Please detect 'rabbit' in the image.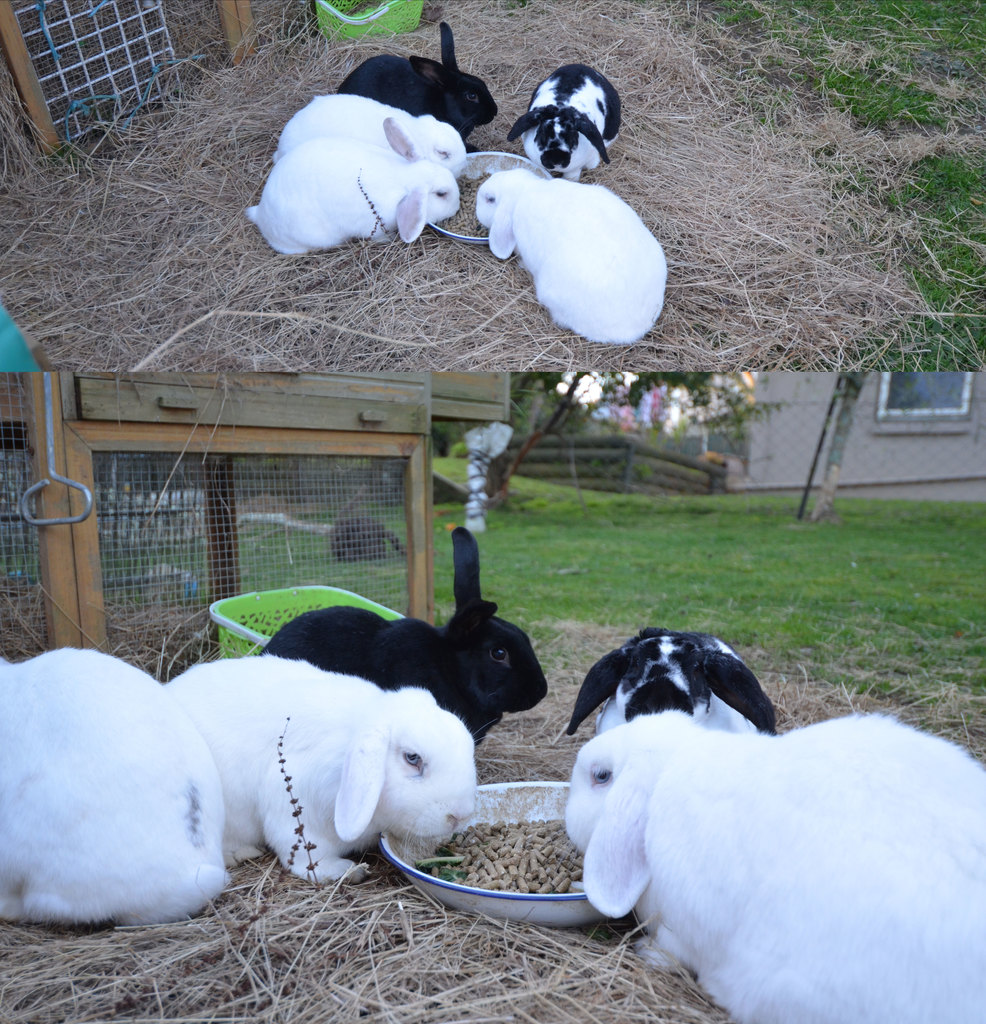
564, 711, 985, 1023.
